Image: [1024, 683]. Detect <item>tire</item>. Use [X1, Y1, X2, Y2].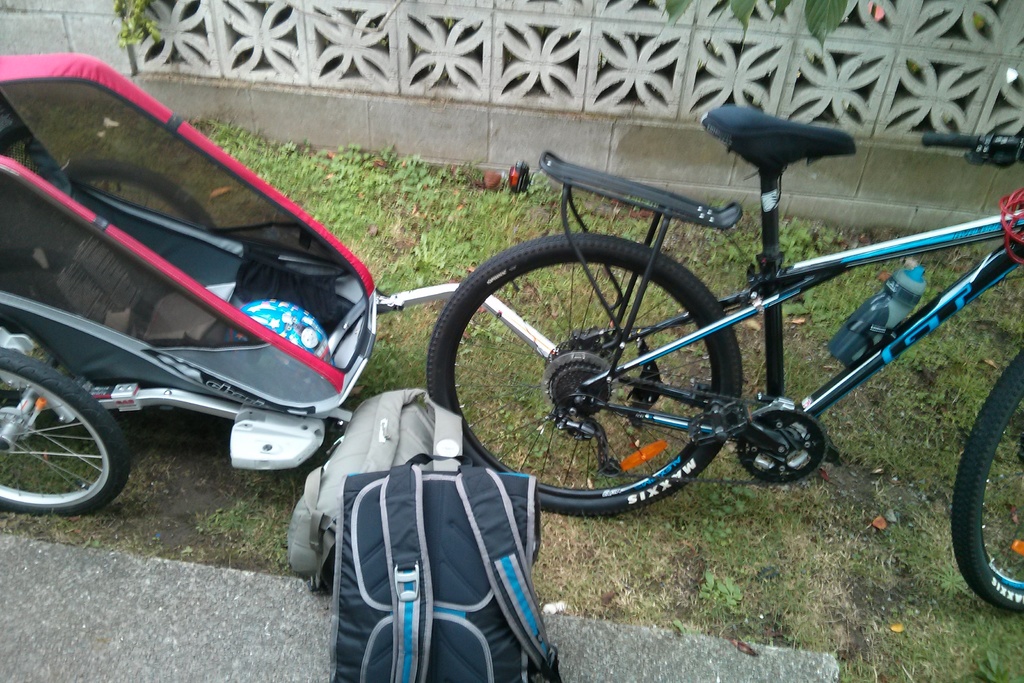
[57, 159, 214, 235].
